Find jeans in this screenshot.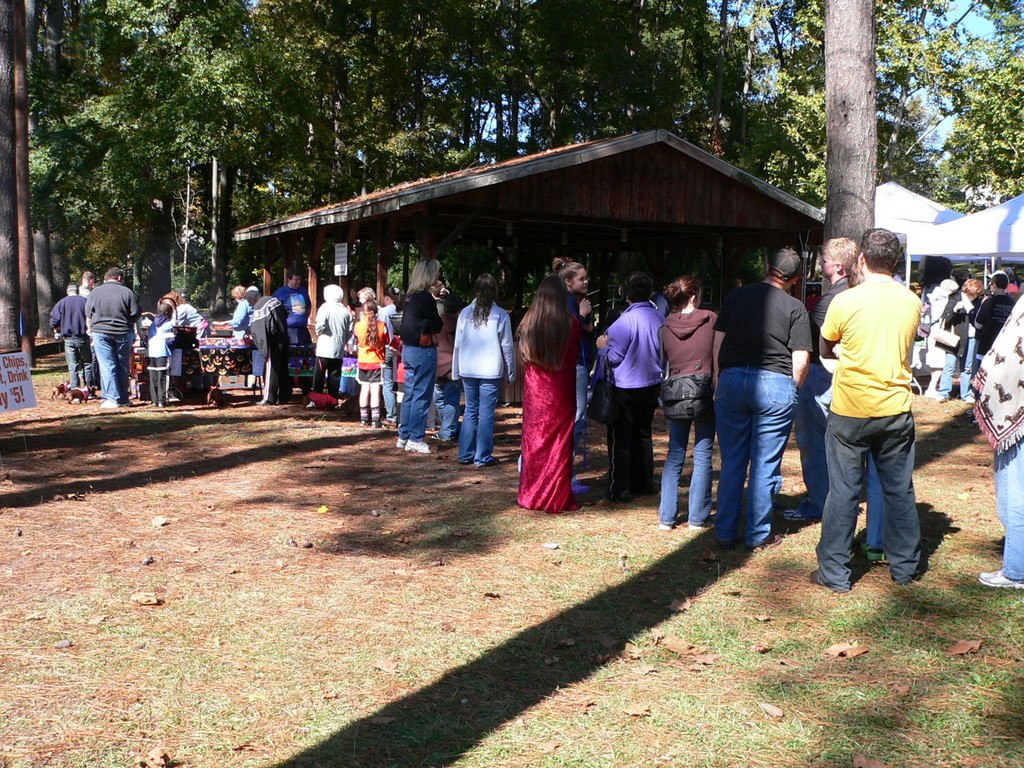
The bounding box for jeans is [left=940, top=336, right=975, bottom=397].
